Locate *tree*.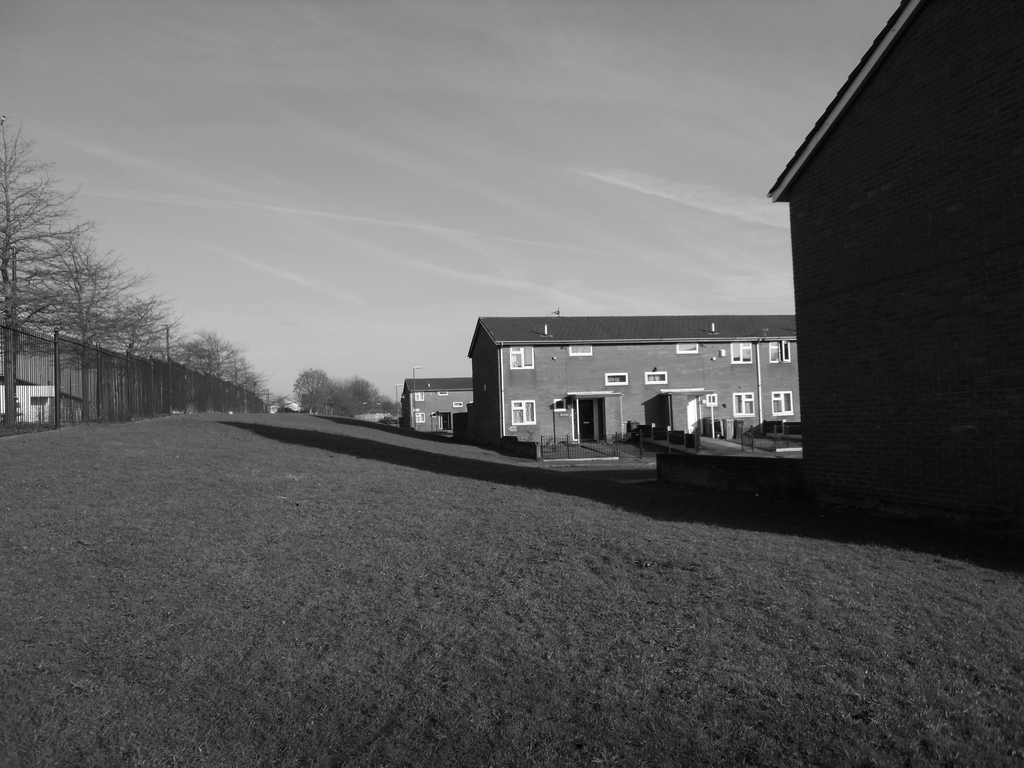
Bounding box: box(0, 108, 97, 436).
